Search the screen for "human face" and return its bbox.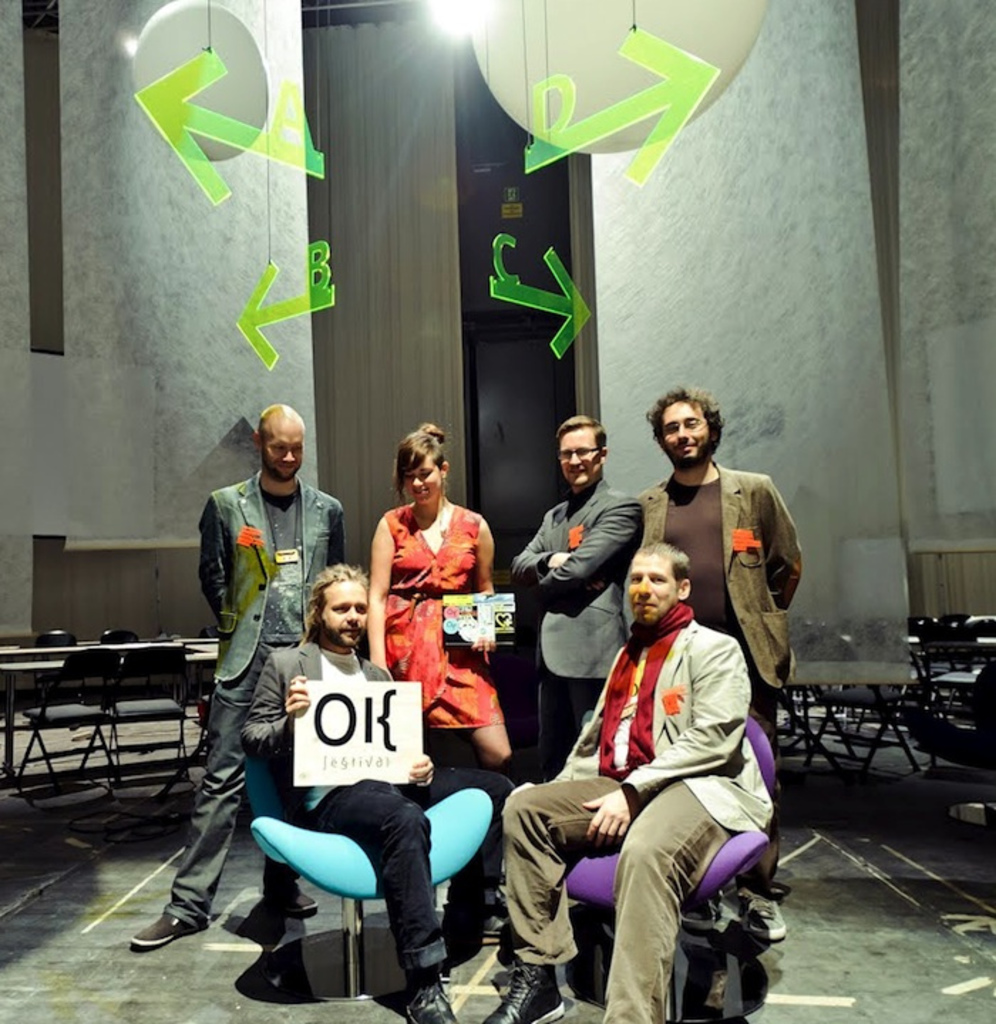
Found: [401, 454, 443, 506].
